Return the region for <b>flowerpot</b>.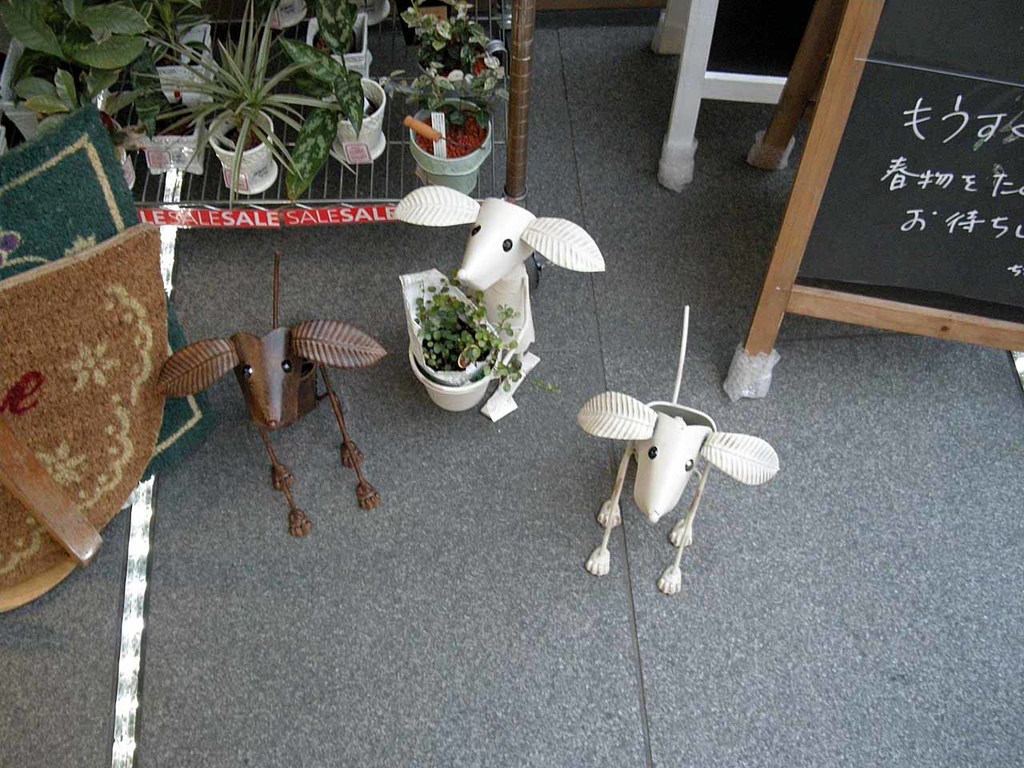
bbox(210, 106, 280, 198).
